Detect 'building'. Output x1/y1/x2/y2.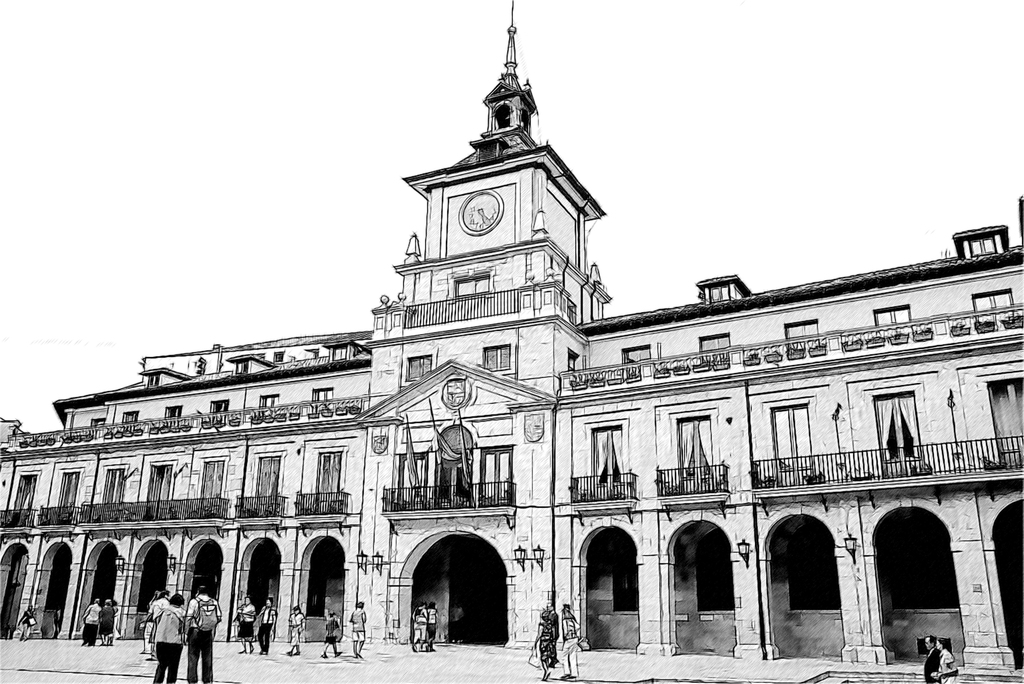
19/36/1023/651.
